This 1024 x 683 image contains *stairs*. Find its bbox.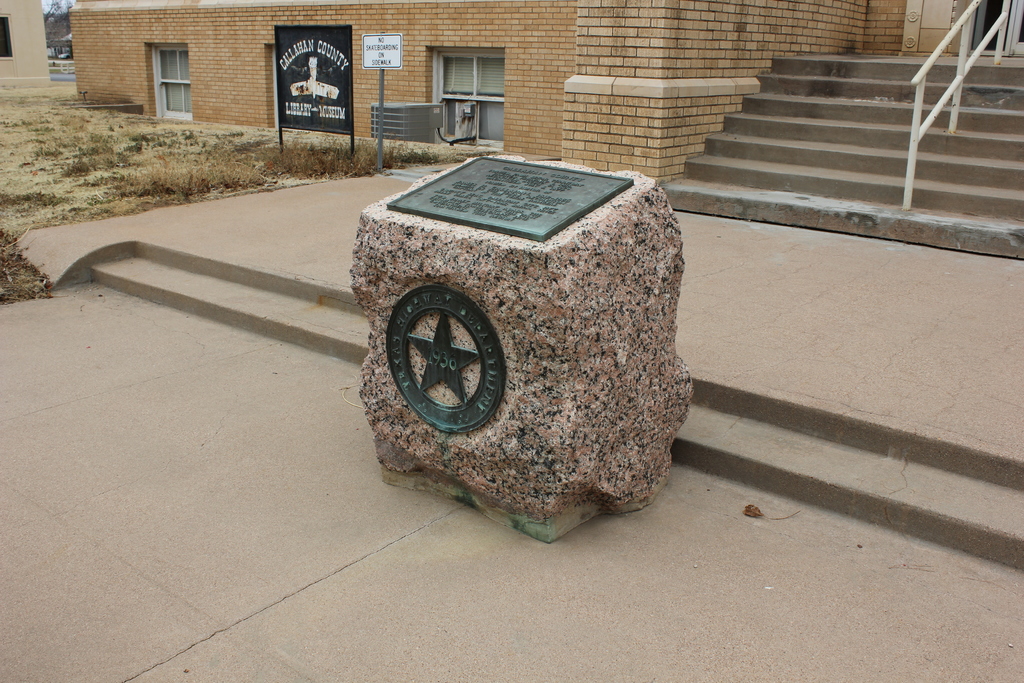
locate(47, 240, 1023, 577).
